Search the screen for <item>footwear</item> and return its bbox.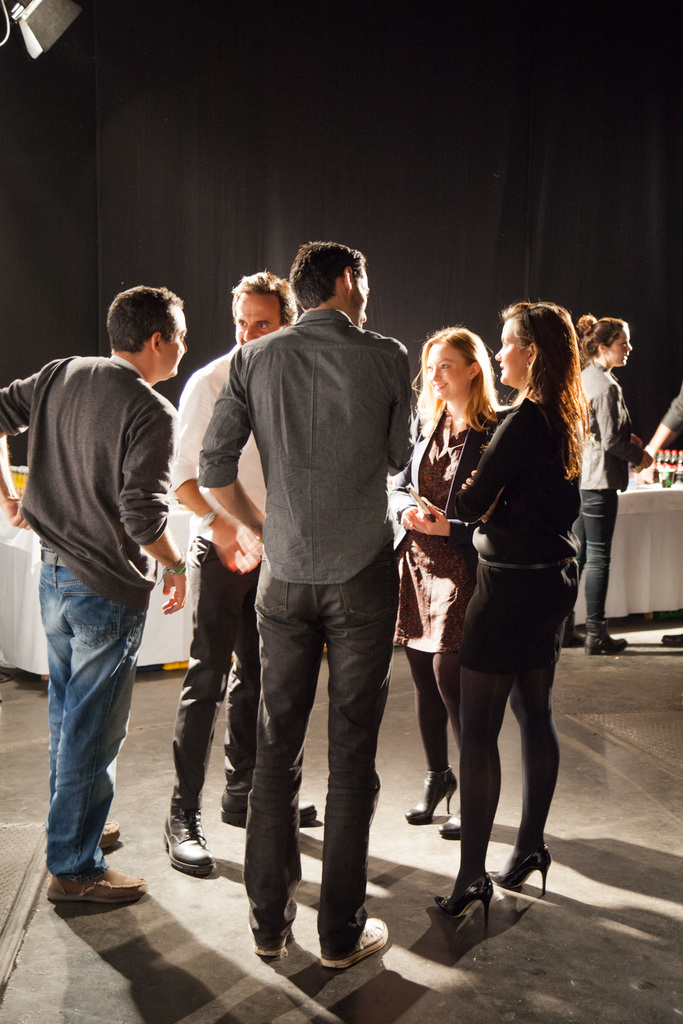
Found: Rect(403, 765, 468, 821).
